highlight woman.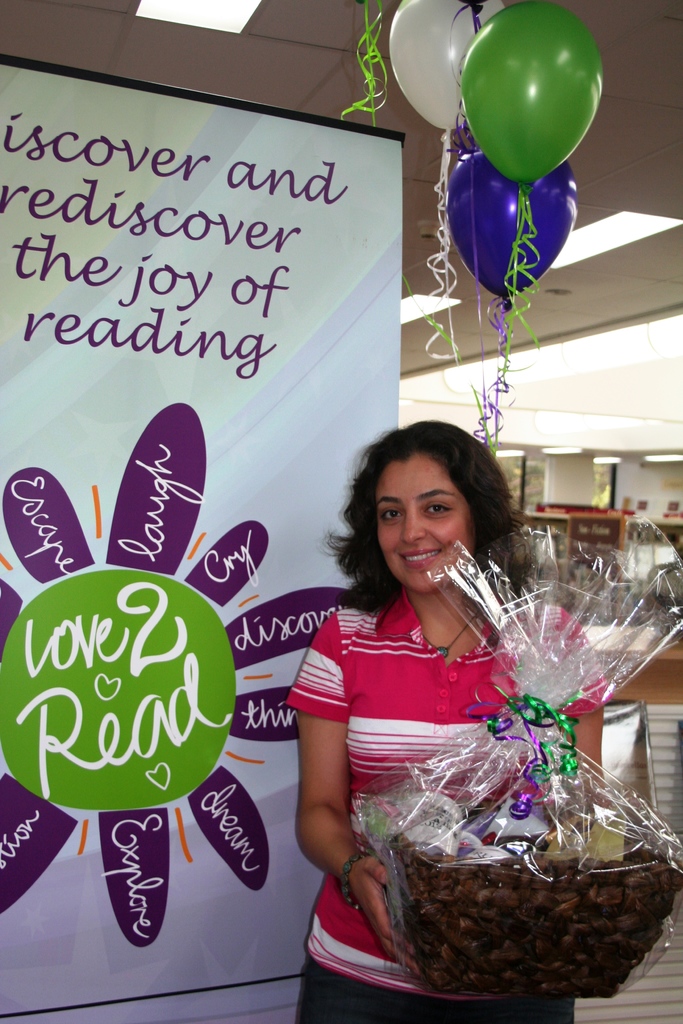
Highlighted region: (282, 413, 654, 1011).
